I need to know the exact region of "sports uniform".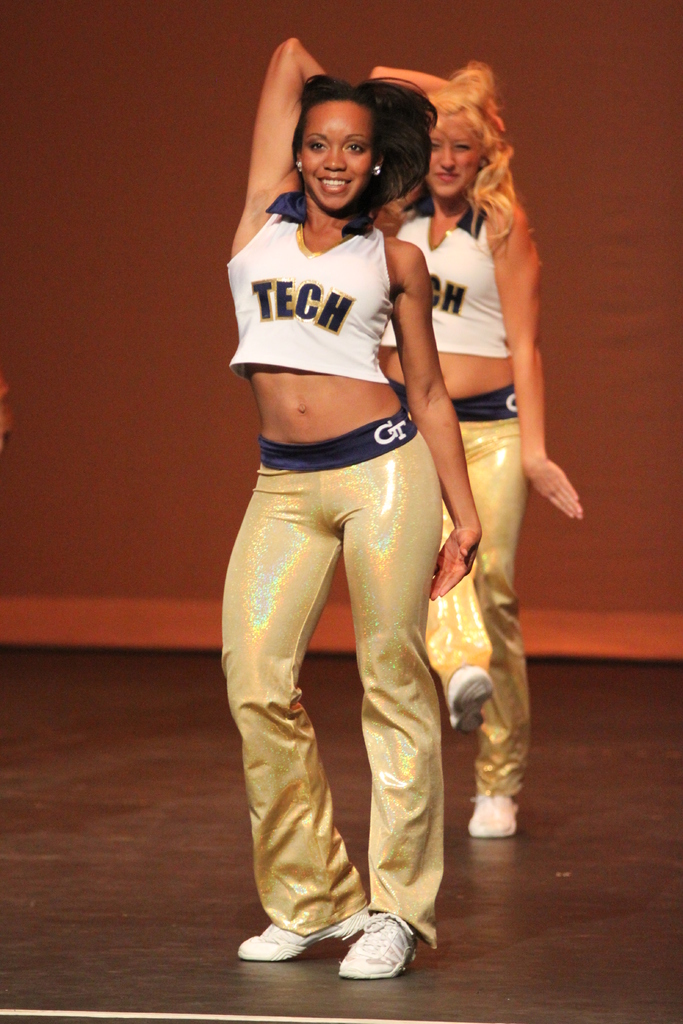
Region: 404:388:536:811.
